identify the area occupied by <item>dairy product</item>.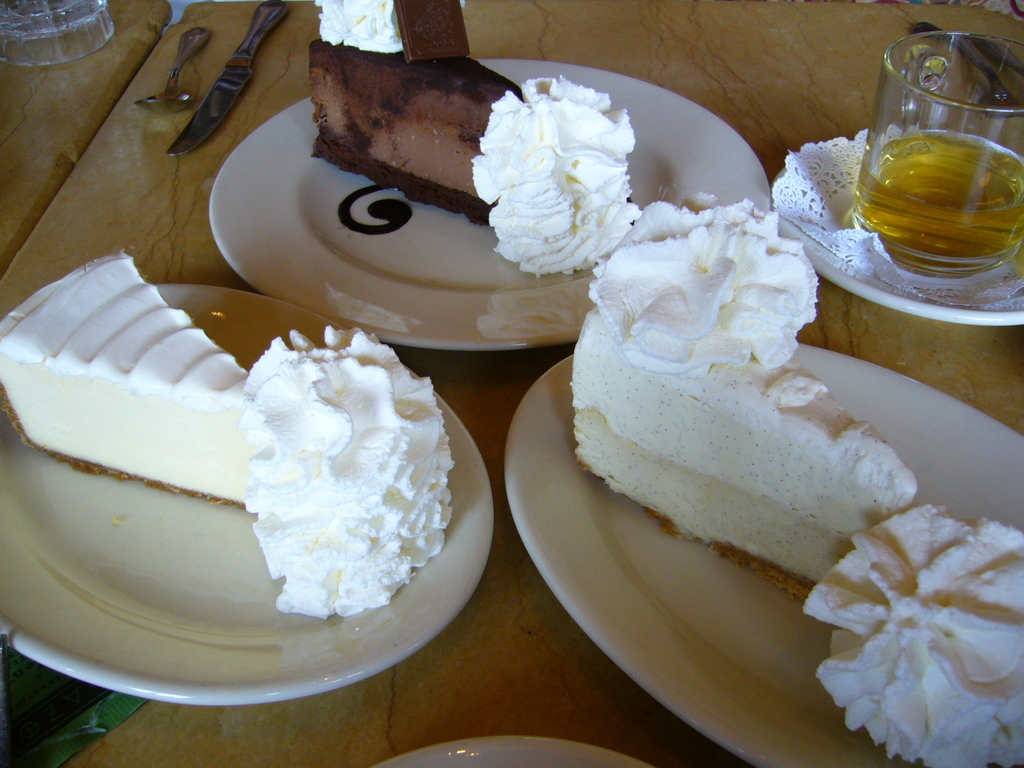
Area: 316 61 495 219.
